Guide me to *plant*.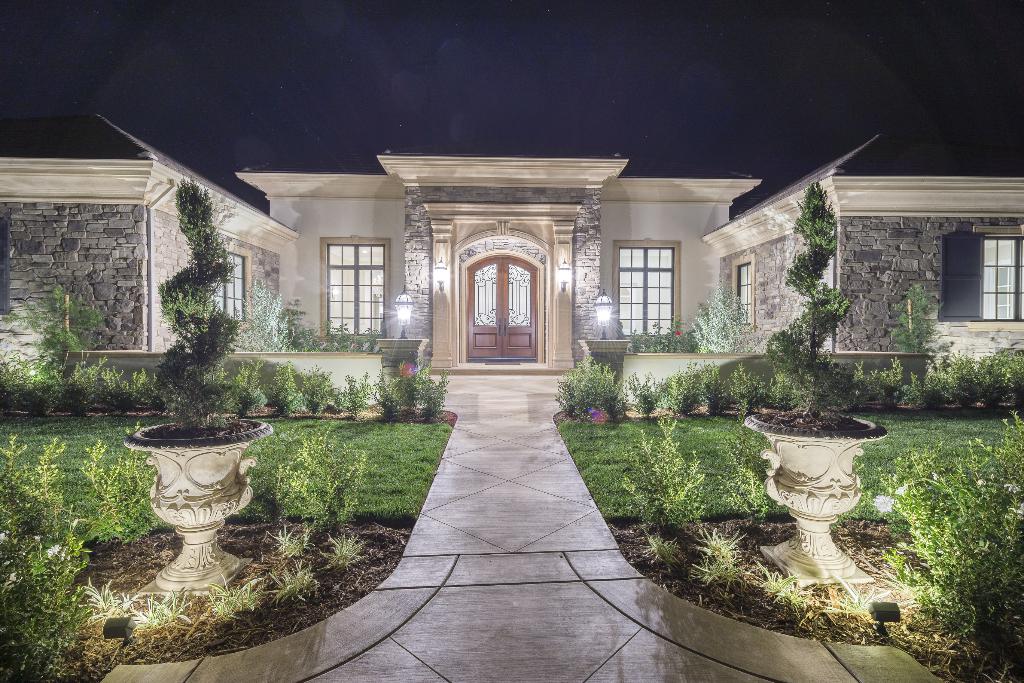
Guidance: region(659, 317, 675, 351).
